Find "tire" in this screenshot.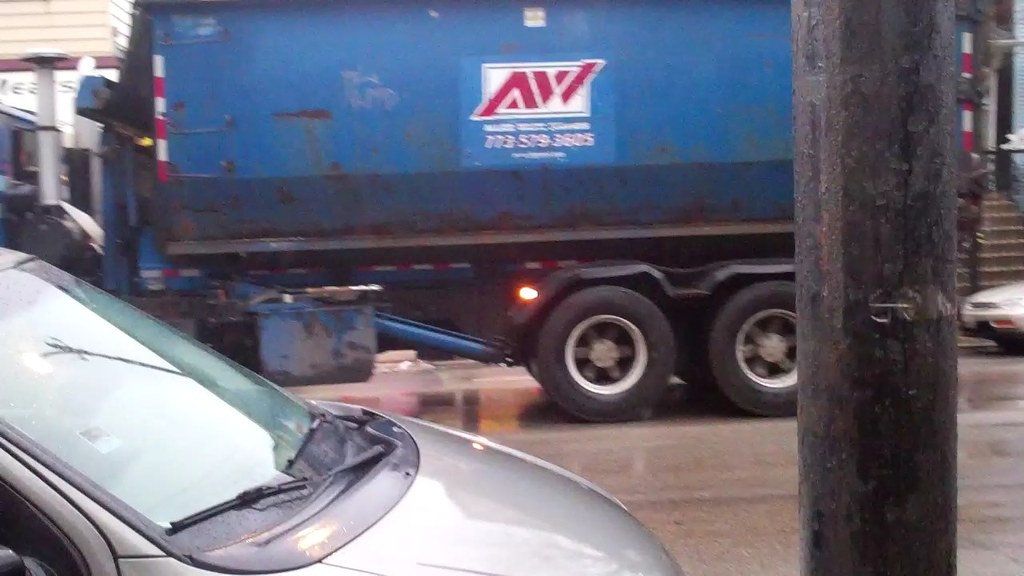
The bounding box for "tire" is (998,330,1023,357).
